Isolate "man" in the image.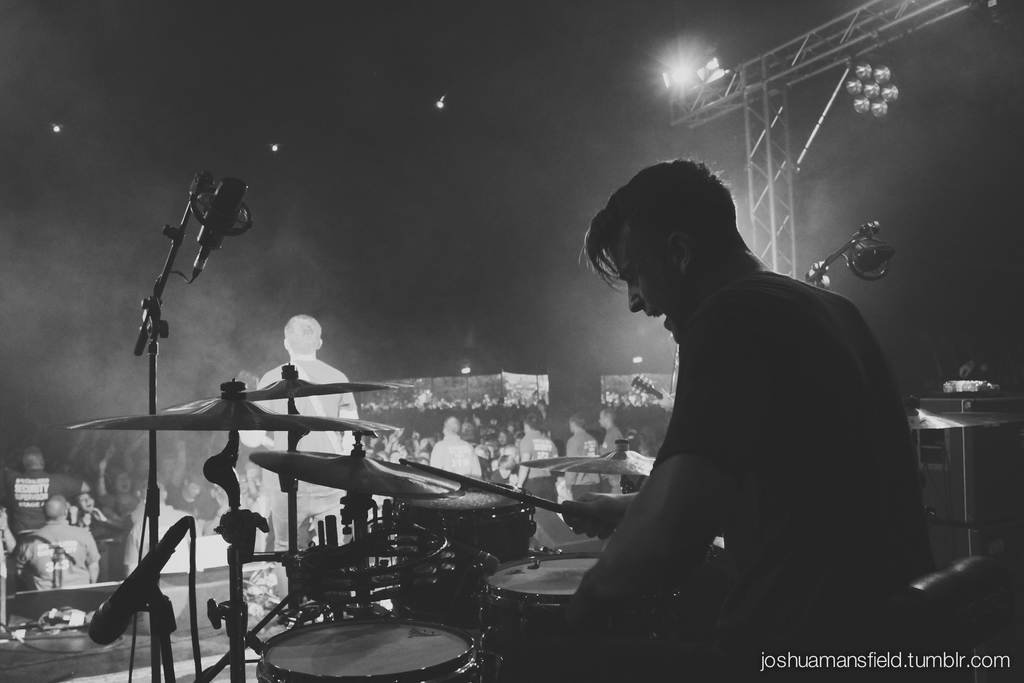
Isolated region: box=[237, 313, 359, 605].
